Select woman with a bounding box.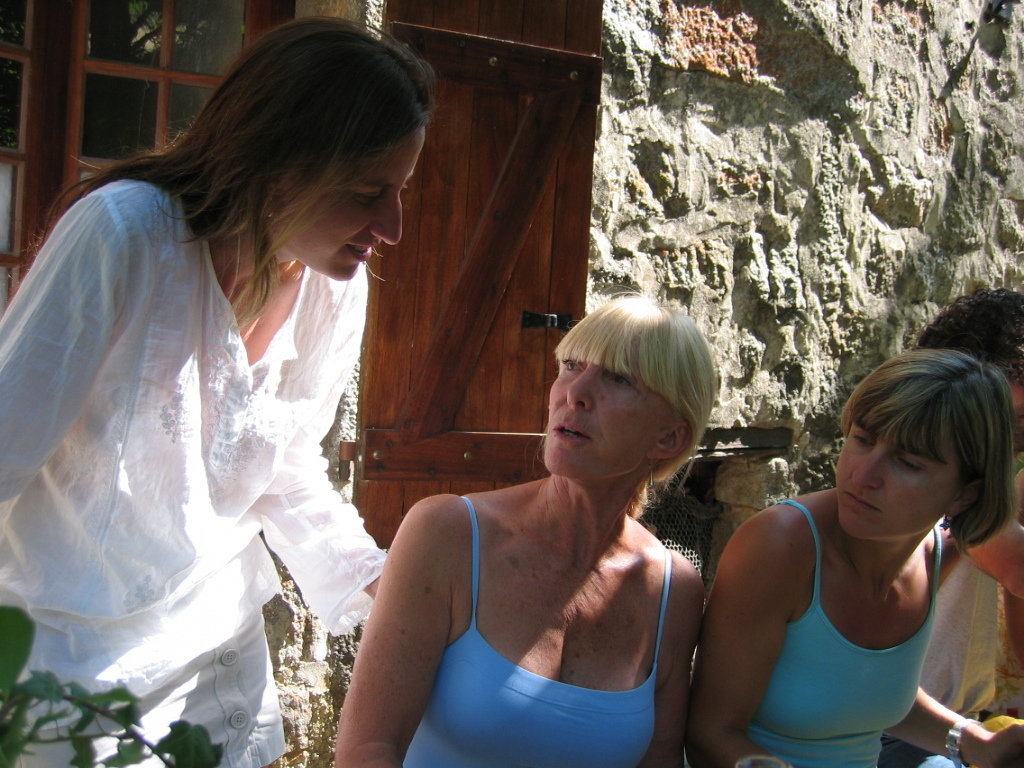
[324, 286, 720, 767].
